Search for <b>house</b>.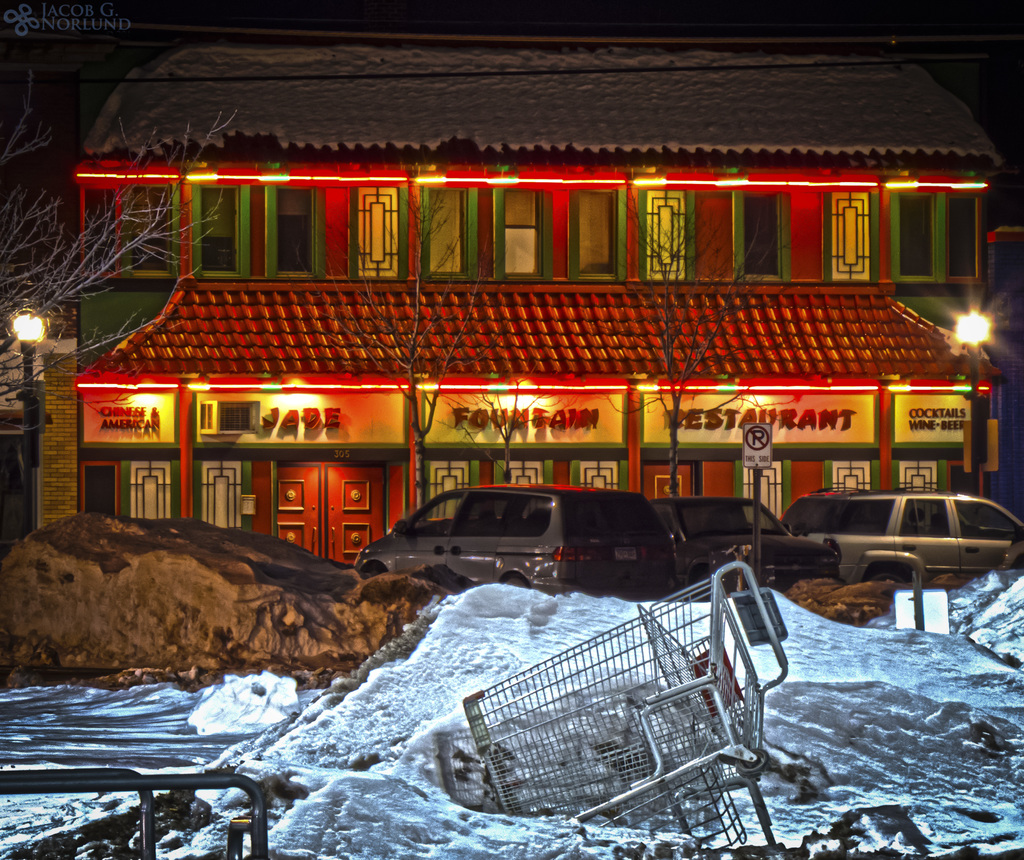
Found at left=99, top=52, right=951, bottom=609.
